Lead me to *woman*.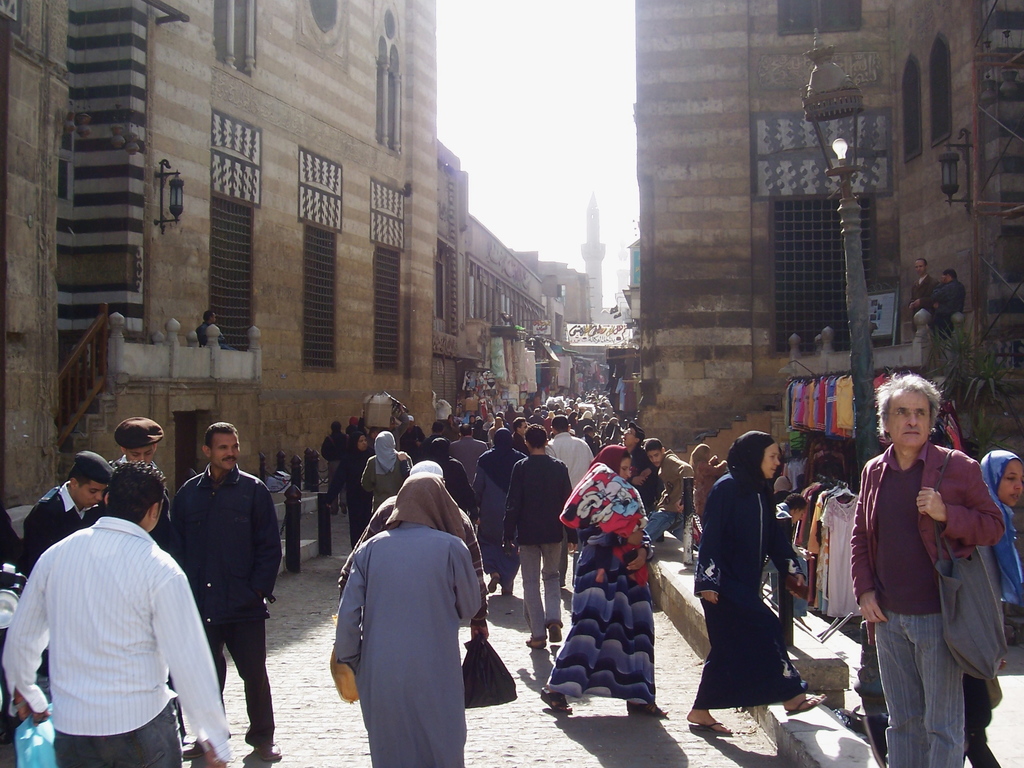
Lead to region(969, 445, 1021, 767).
